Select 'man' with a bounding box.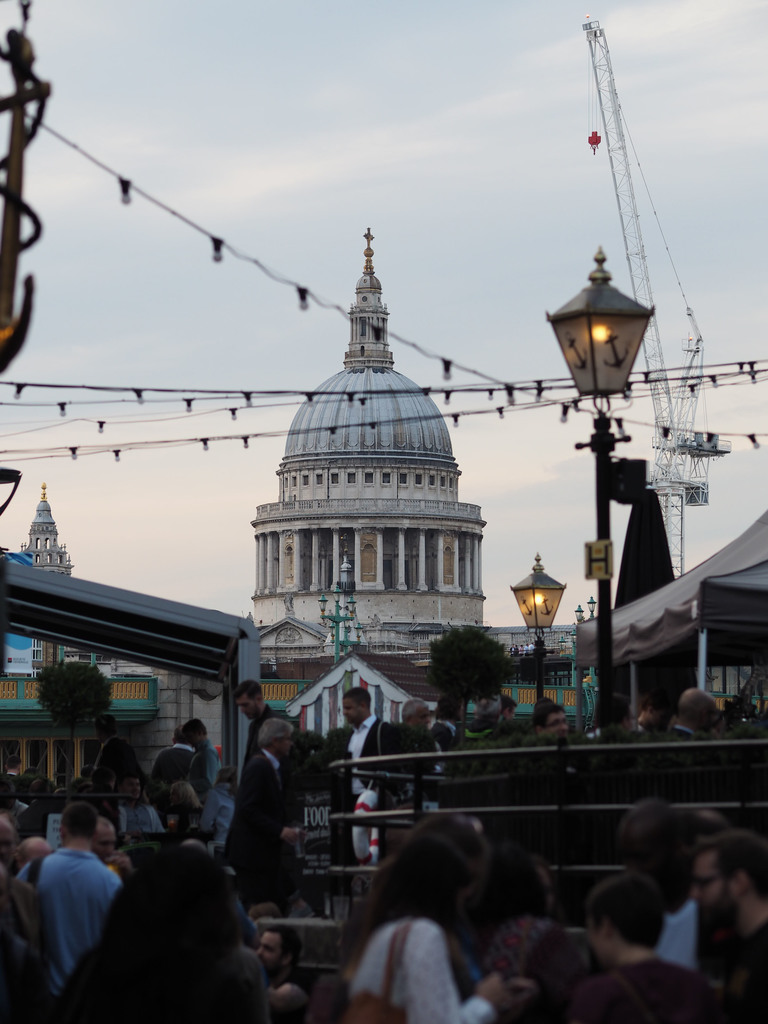
(667,679,714,749).
